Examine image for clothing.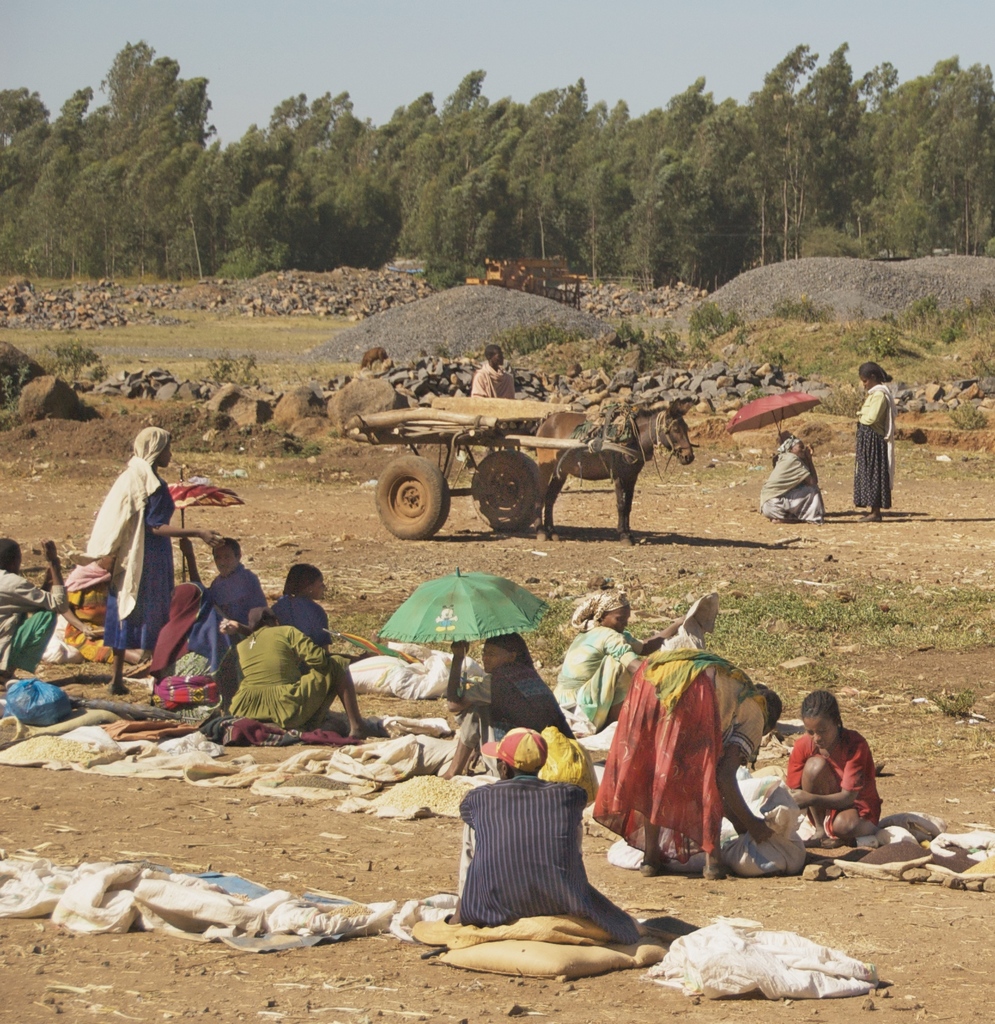
Examination result: l=620, t=633, r=790, b=891.
